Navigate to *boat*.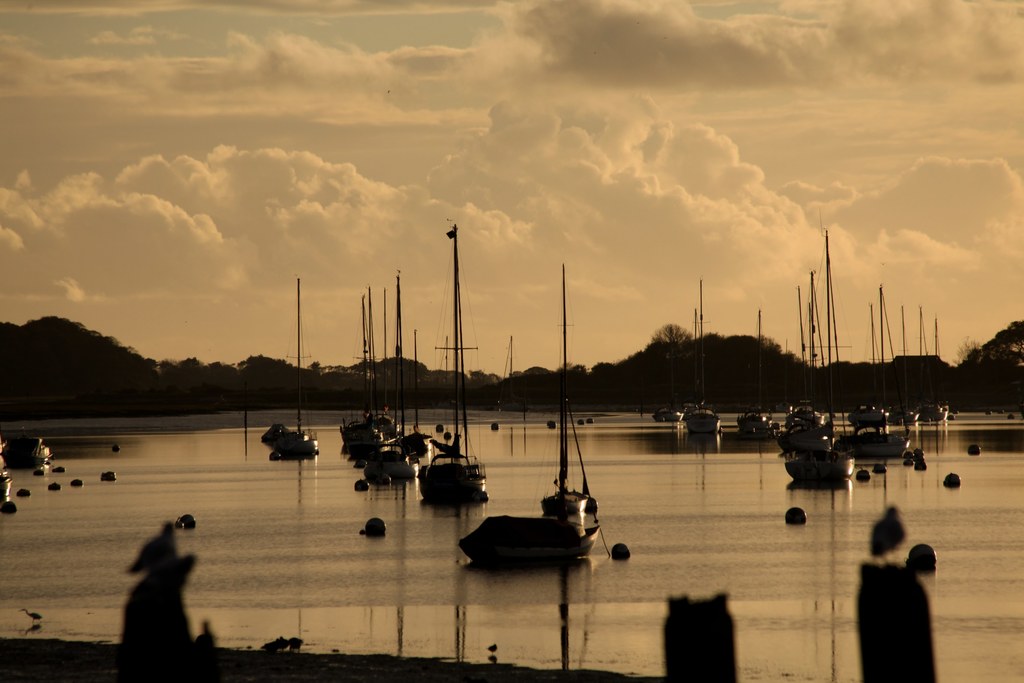
Navigation target: <box>362,267,417,466</box>.
